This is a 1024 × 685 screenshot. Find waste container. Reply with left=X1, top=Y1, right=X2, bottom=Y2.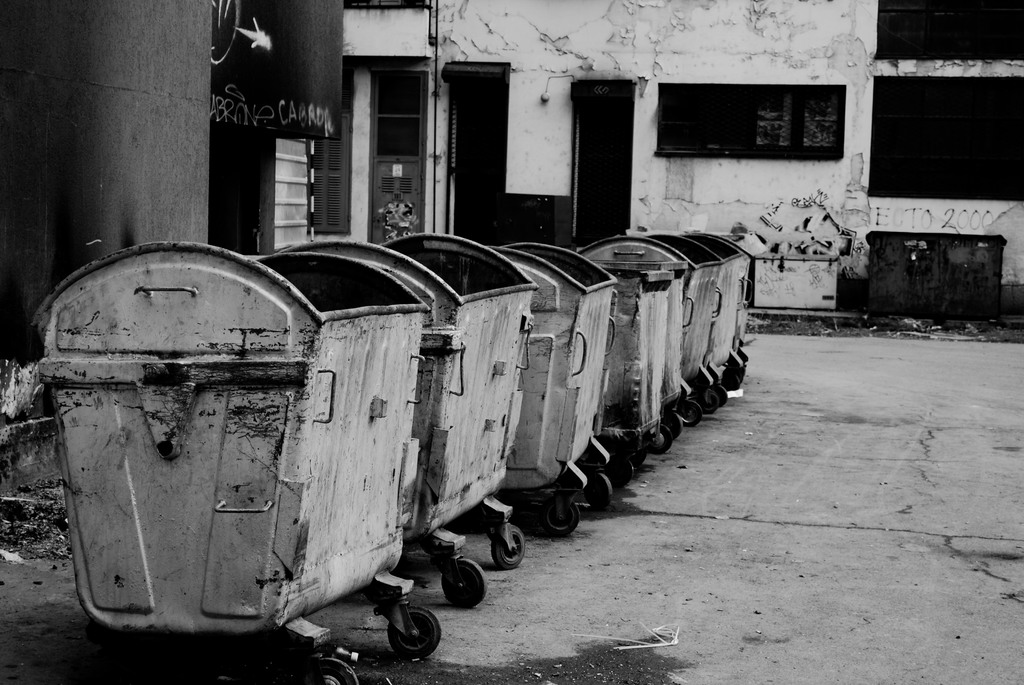
left=30, top=239, right=436, bottom=684.
